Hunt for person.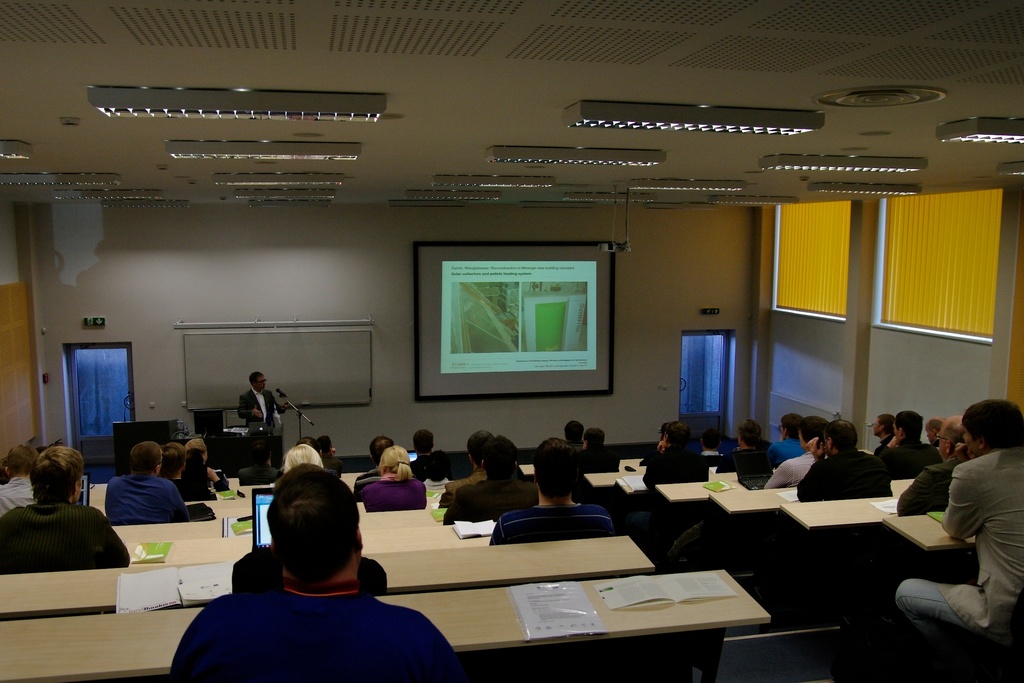
Hunted down at bbox(0, 446, 132, 576).
